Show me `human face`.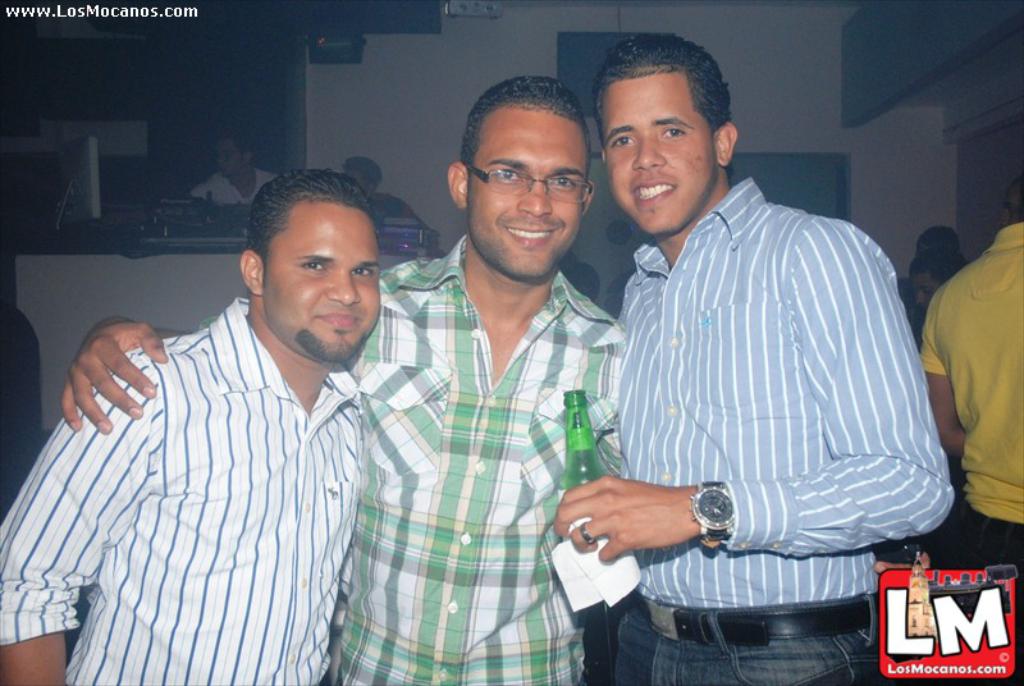
`human face` is here: select_region(467, 105, 582, 283).
